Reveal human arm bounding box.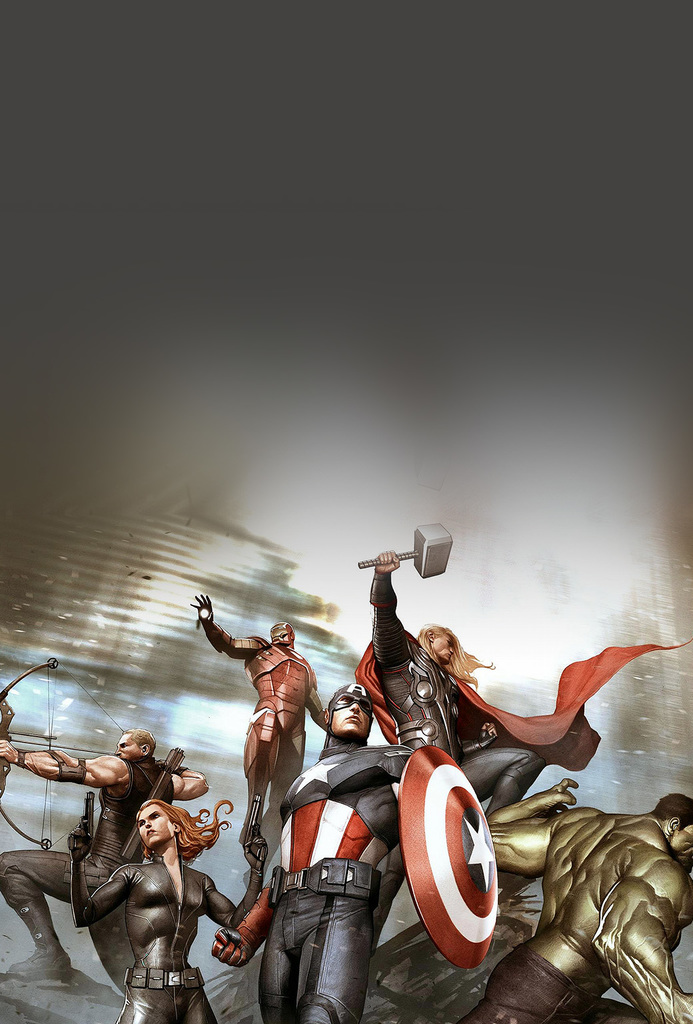
Revealed: pyautogui.locateOnScreen(193, 595, 255, 654).
